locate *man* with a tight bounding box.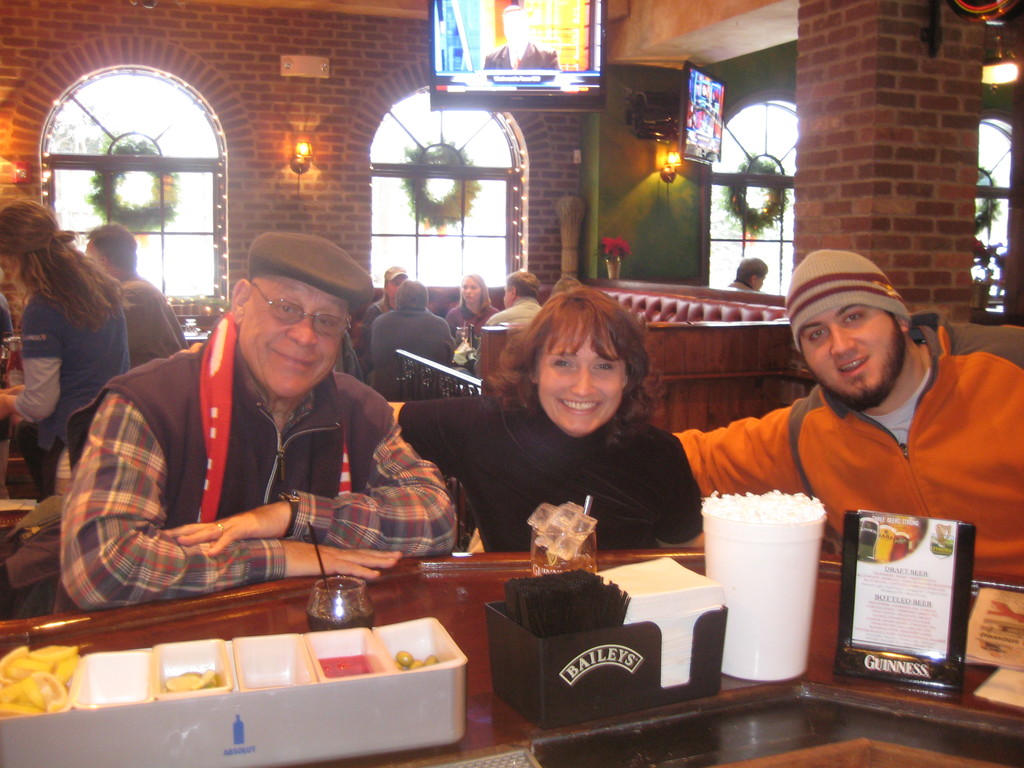
box(54, 232, 463, 582).
